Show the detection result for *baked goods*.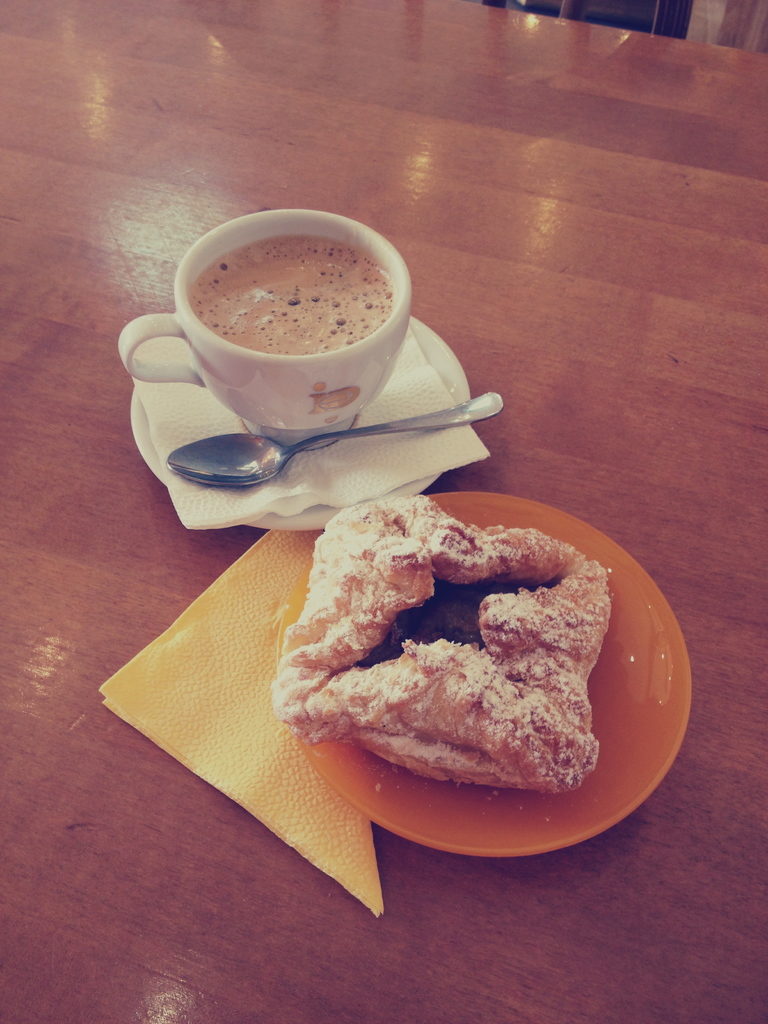
296:524:616:822.
